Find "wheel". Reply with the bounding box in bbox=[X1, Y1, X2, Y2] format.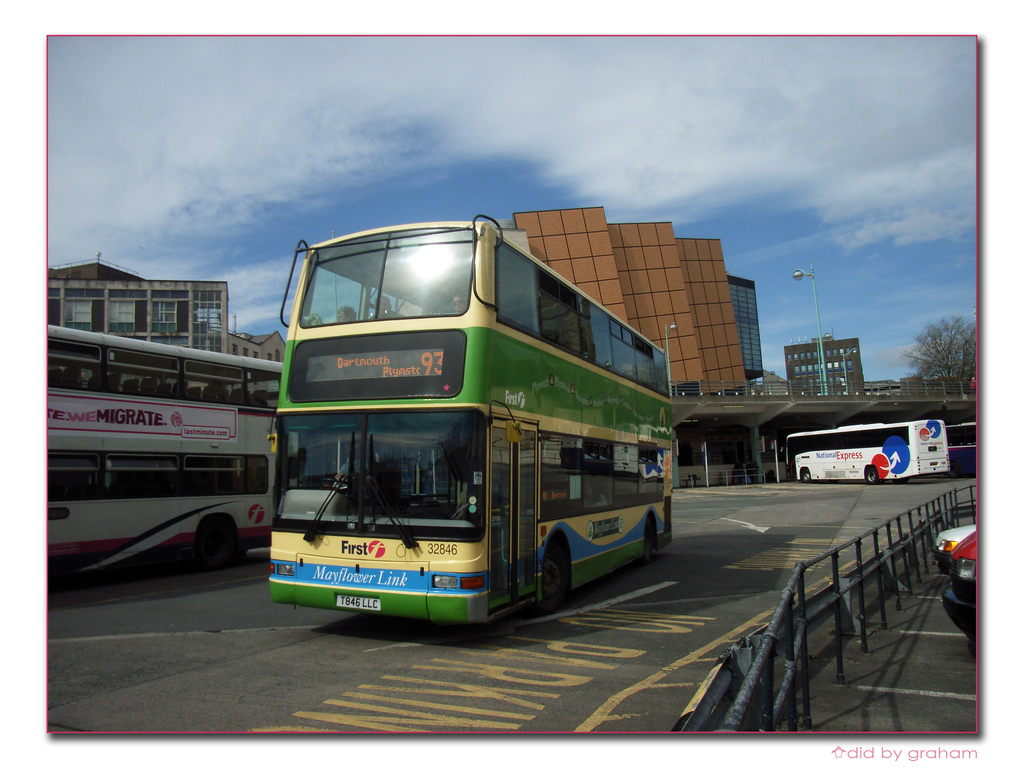
bbox=[866, 467, 878, 483].
